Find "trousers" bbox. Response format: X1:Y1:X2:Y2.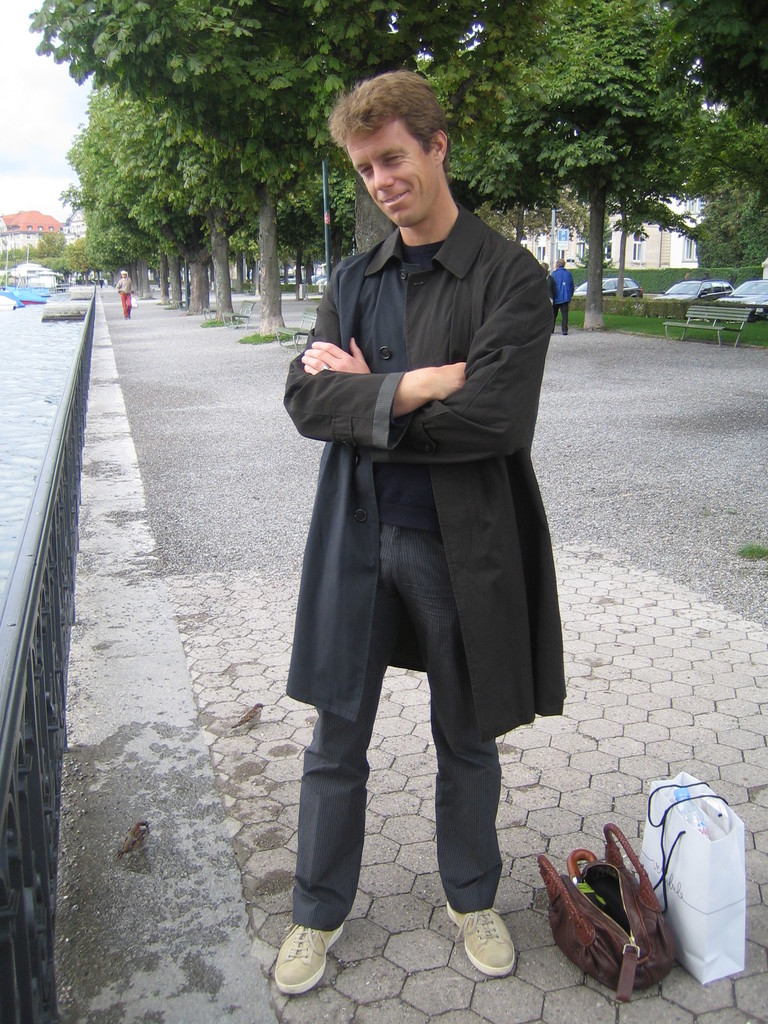
551:301:569:335.
